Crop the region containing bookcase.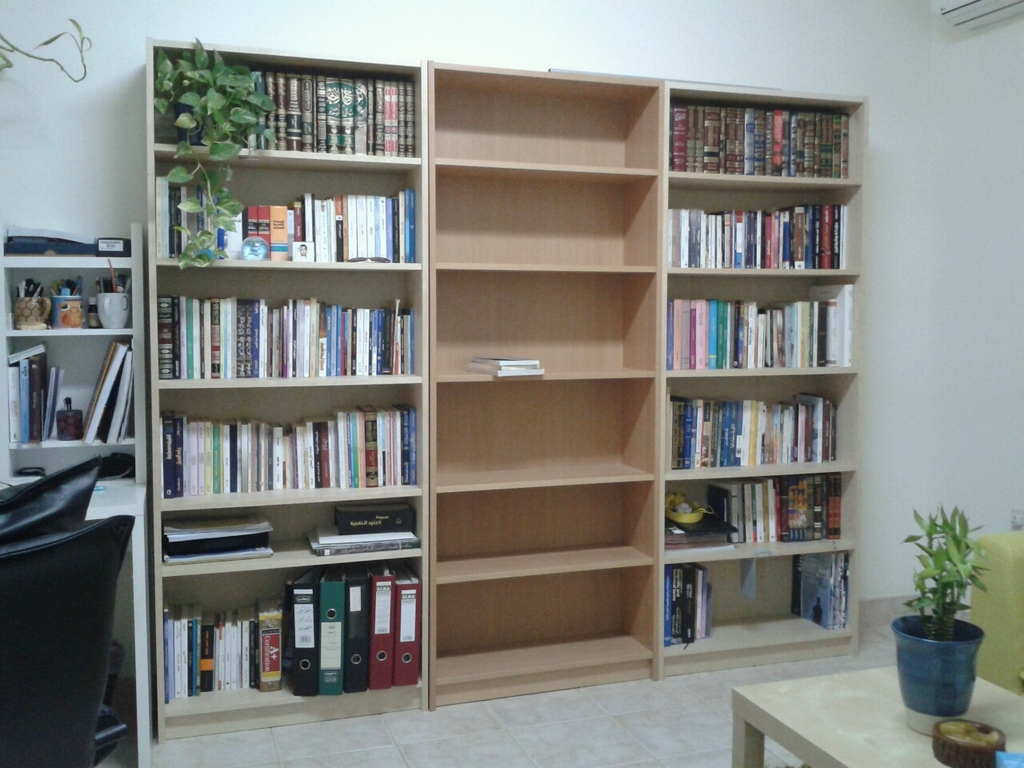
Crop region: {"x1": 136, "y1": 36, "x2": 870, "y2": 734}.
